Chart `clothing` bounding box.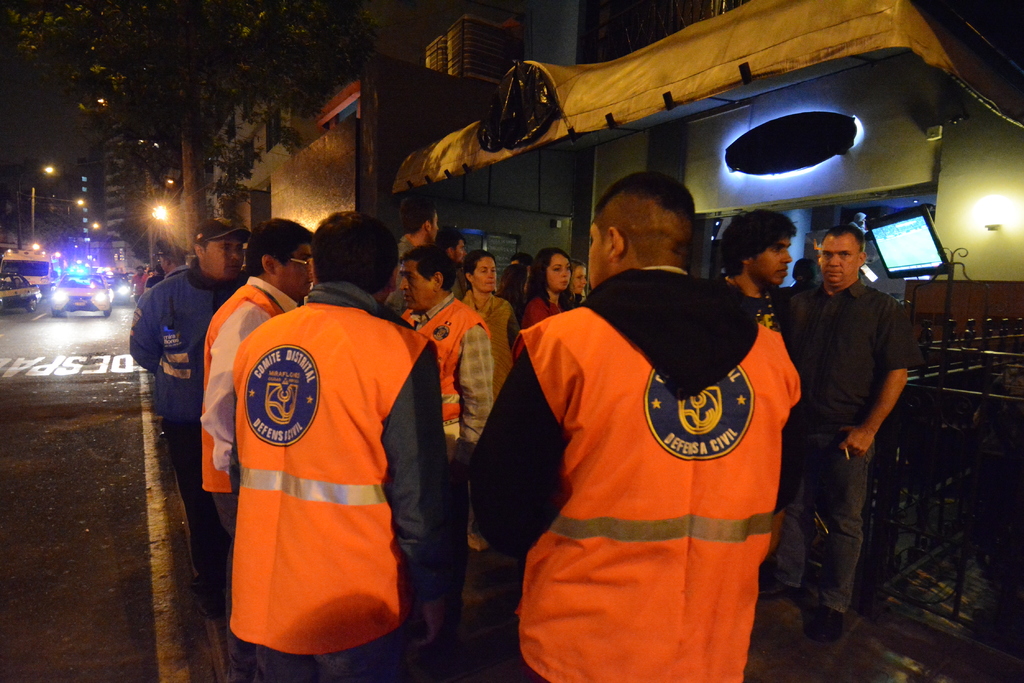
Charted: bbox=(513, 281, 601, 376).
